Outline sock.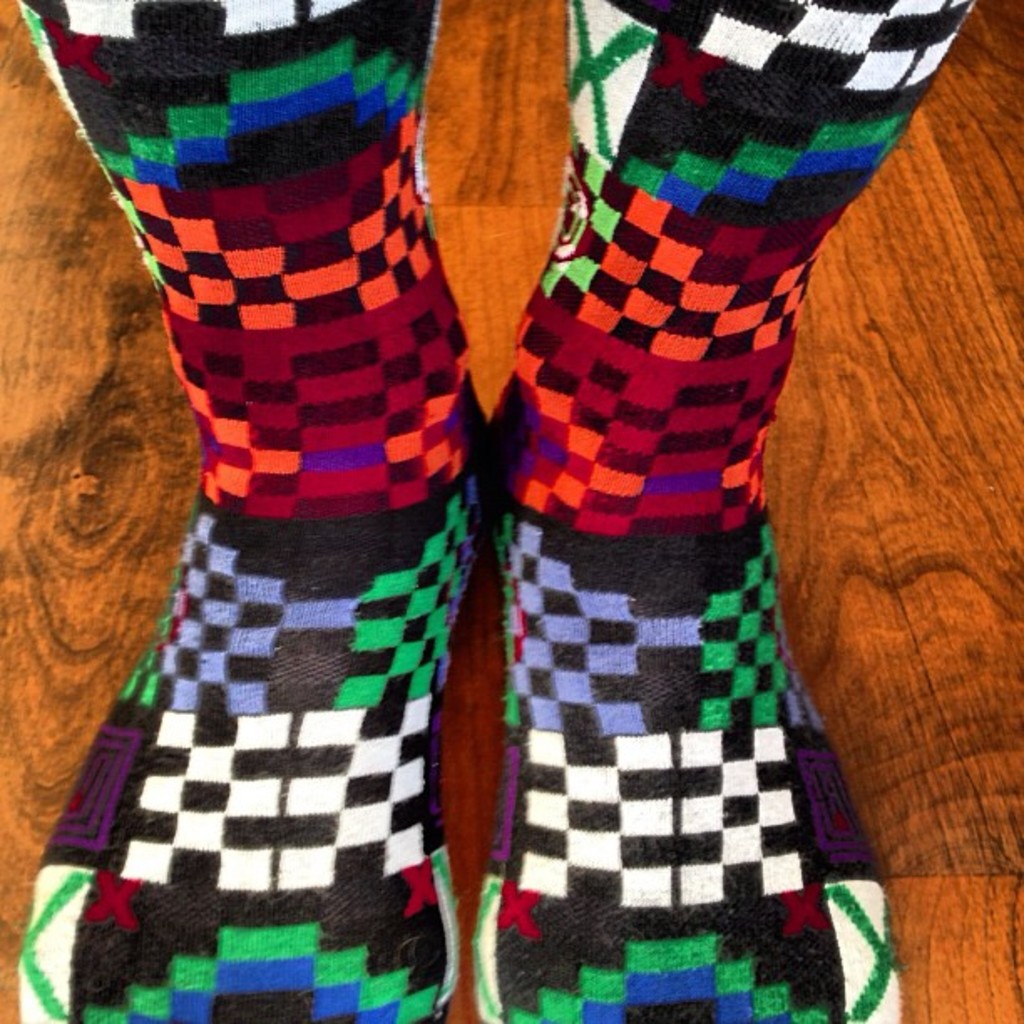
Outline: 12, 0, 492, 1022.
